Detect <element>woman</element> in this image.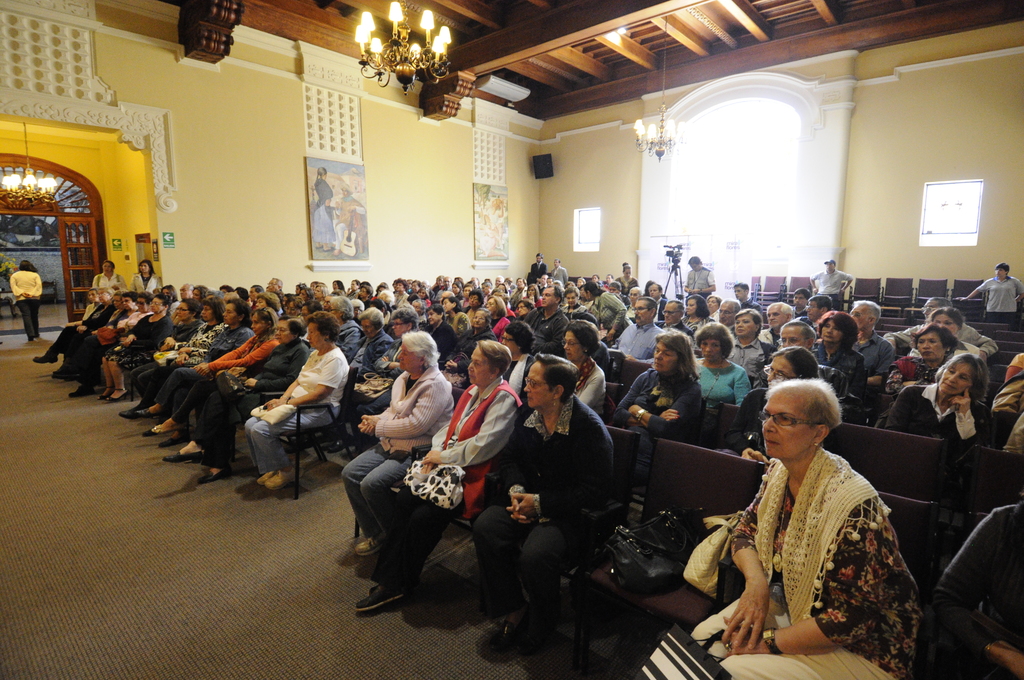
Detection: 449/280/465/294.
